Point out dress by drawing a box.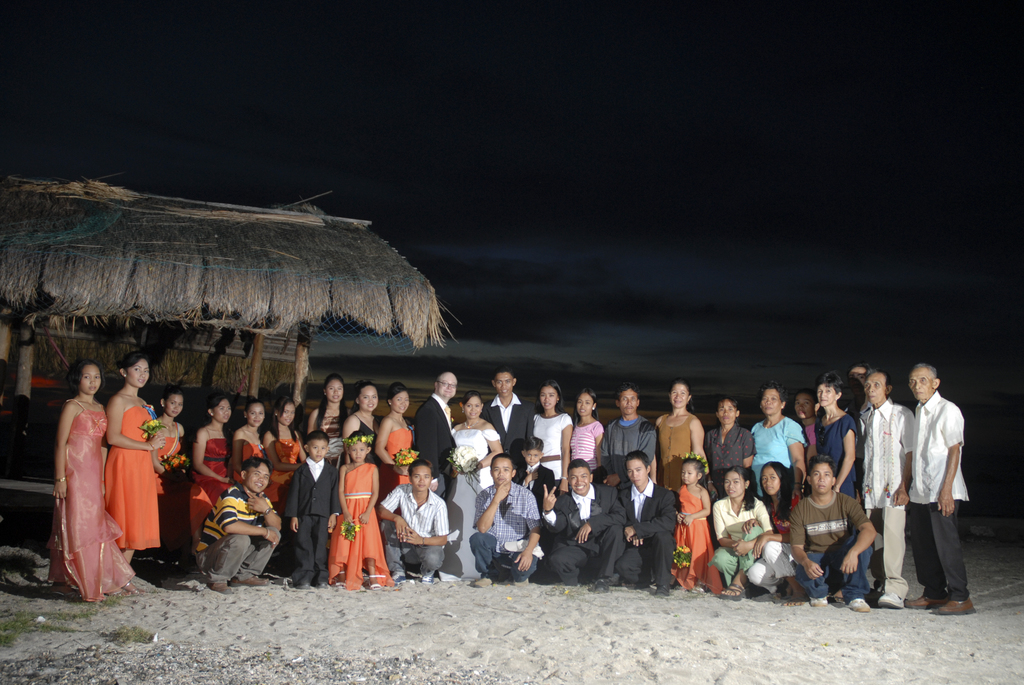
<box>376,426,414,501</box>.
